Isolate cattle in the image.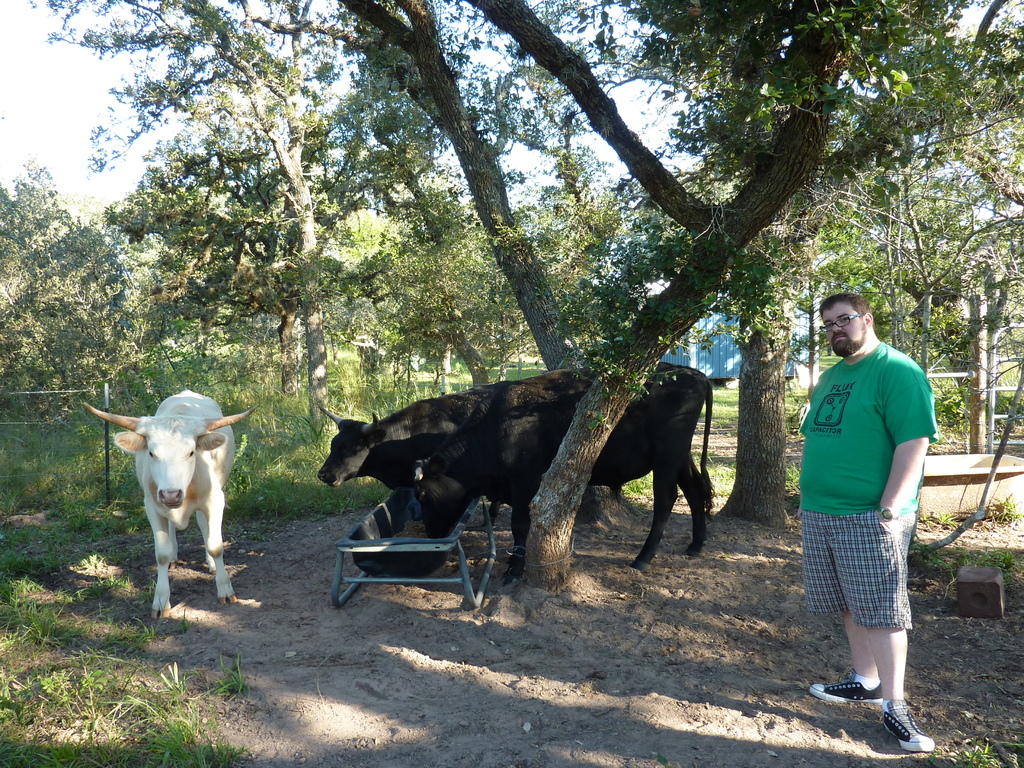
Isolated region: (99, 384, 236, 626).
